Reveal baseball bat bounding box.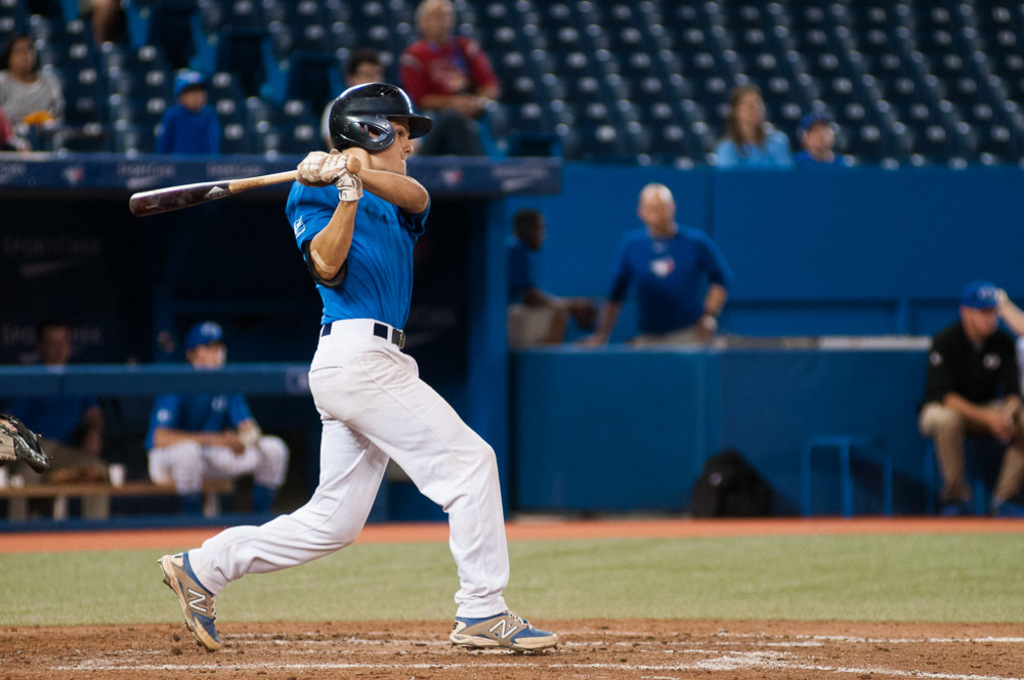
Revealed: bbox(127, 150, 362, 219).
